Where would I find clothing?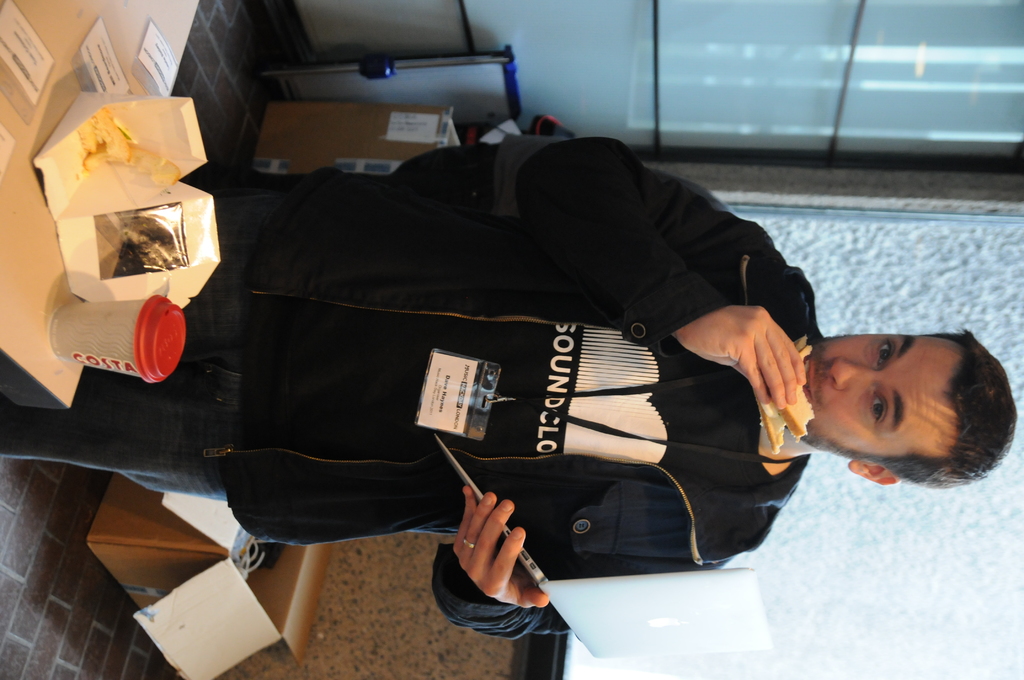
At bbox=[139, 80, 906, 632].
